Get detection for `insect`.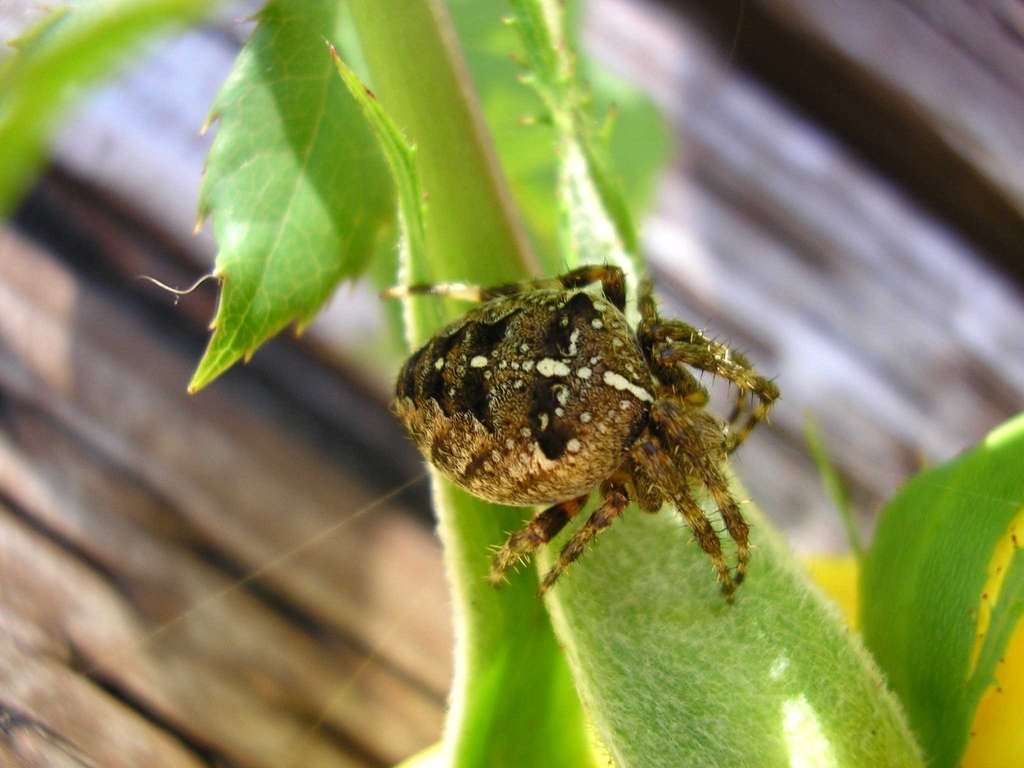
Detection: bbox=[383, 257, 787, 602].
